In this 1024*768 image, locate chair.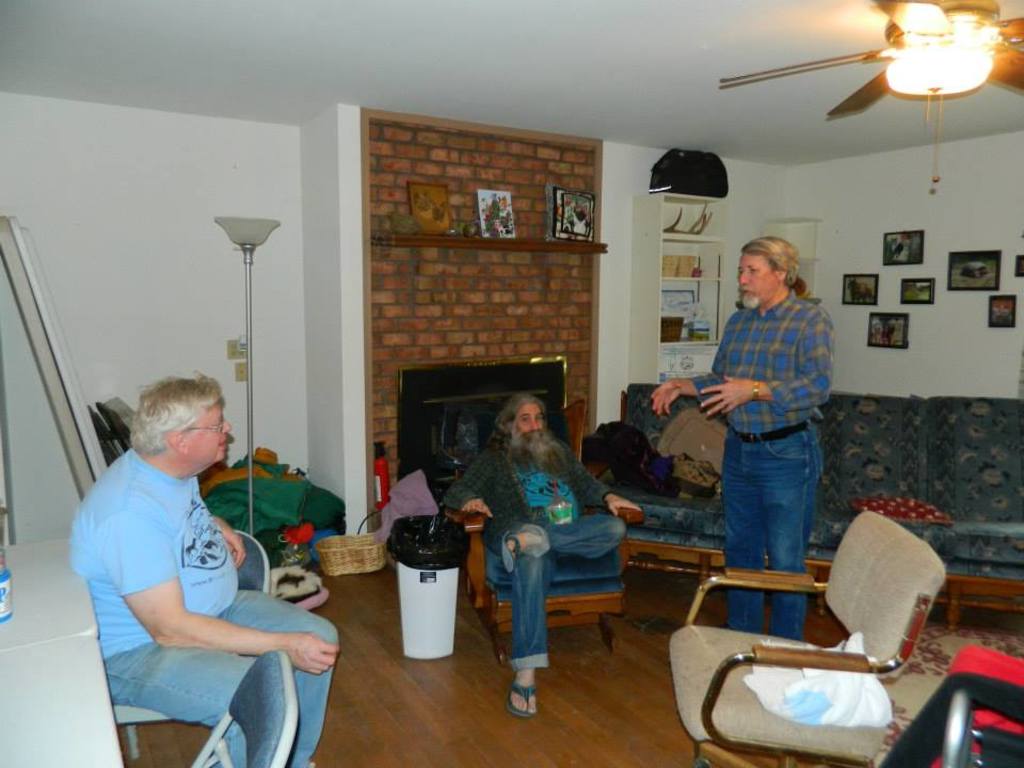
Bounding box: pyautogui.locateOnScreen(190, 650, 300, 767).
